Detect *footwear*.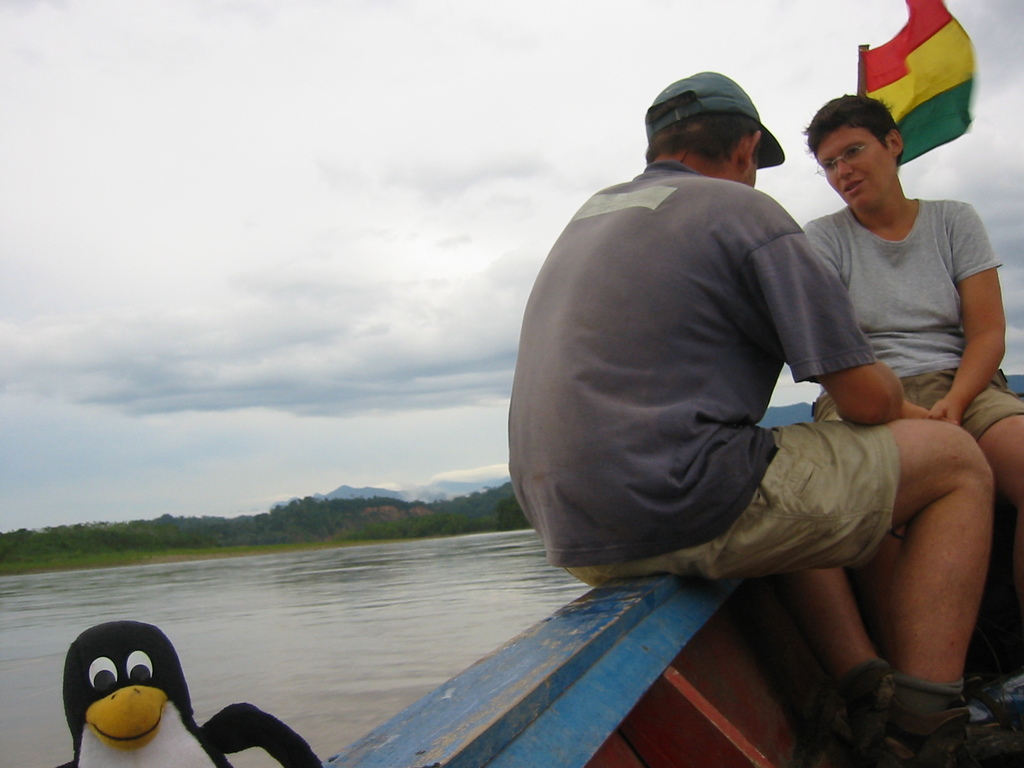
Detected at (x1=882, y1=696, x2=1023, y2=767).
